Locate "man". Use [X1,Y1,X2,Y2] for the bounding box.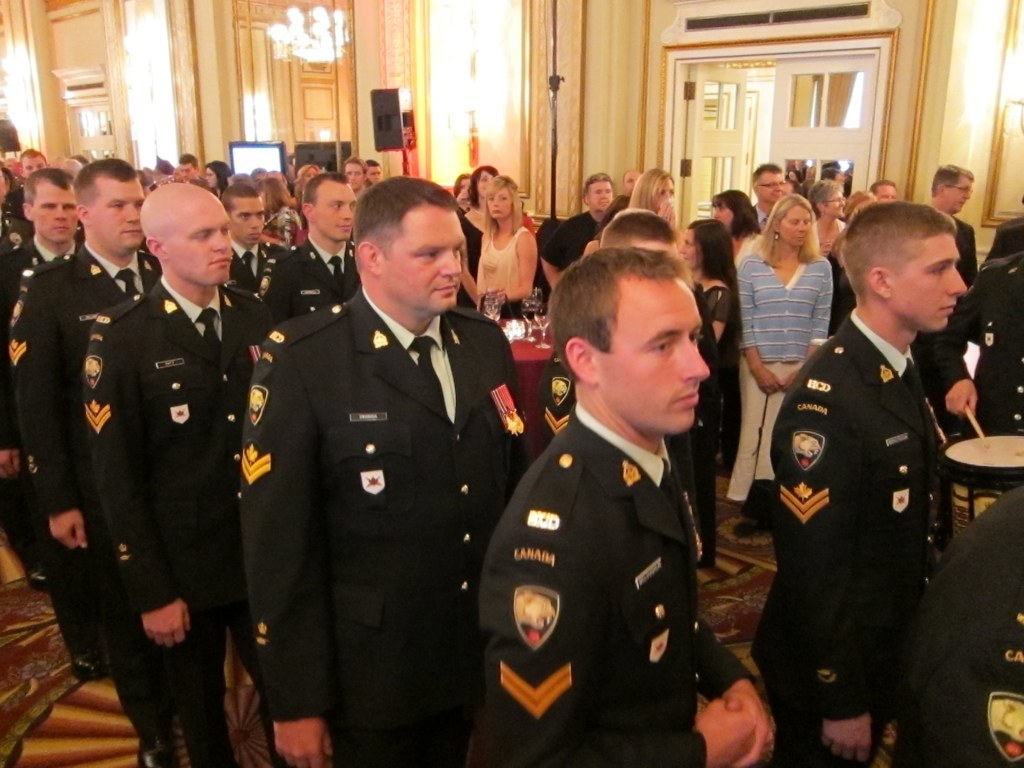
[931,169,975,280].
